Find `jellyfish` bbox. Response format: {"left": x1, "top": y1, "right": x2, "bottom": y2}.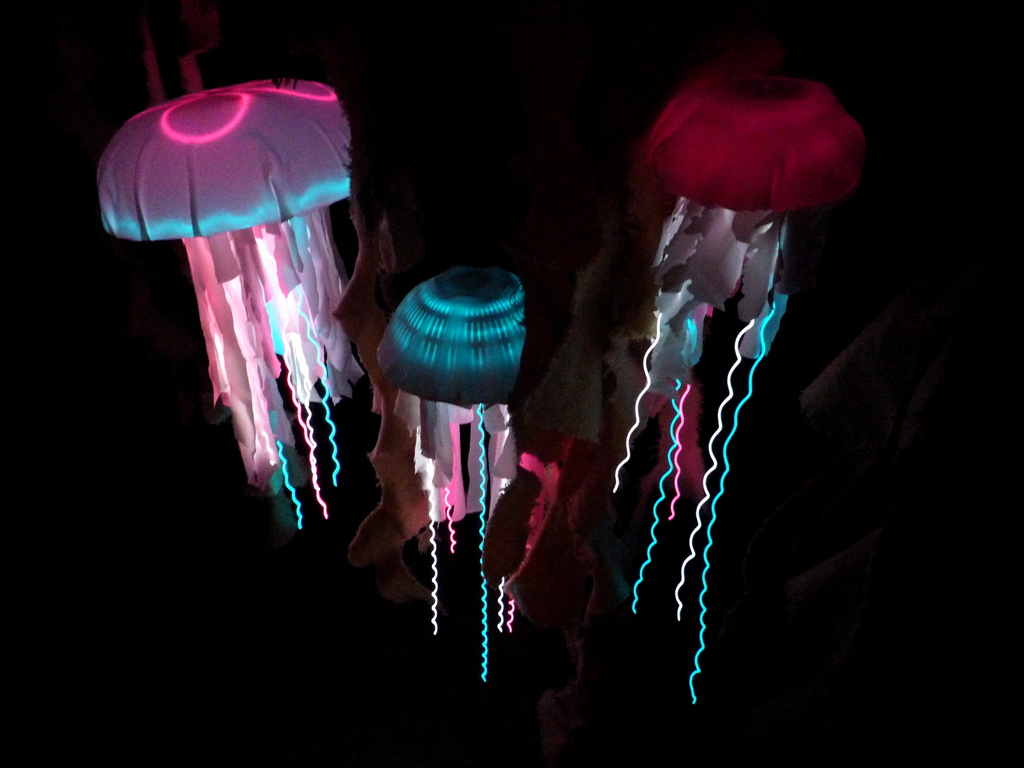
{"left": 365, "top": 260, "right": 611, "bottom": 688}.
